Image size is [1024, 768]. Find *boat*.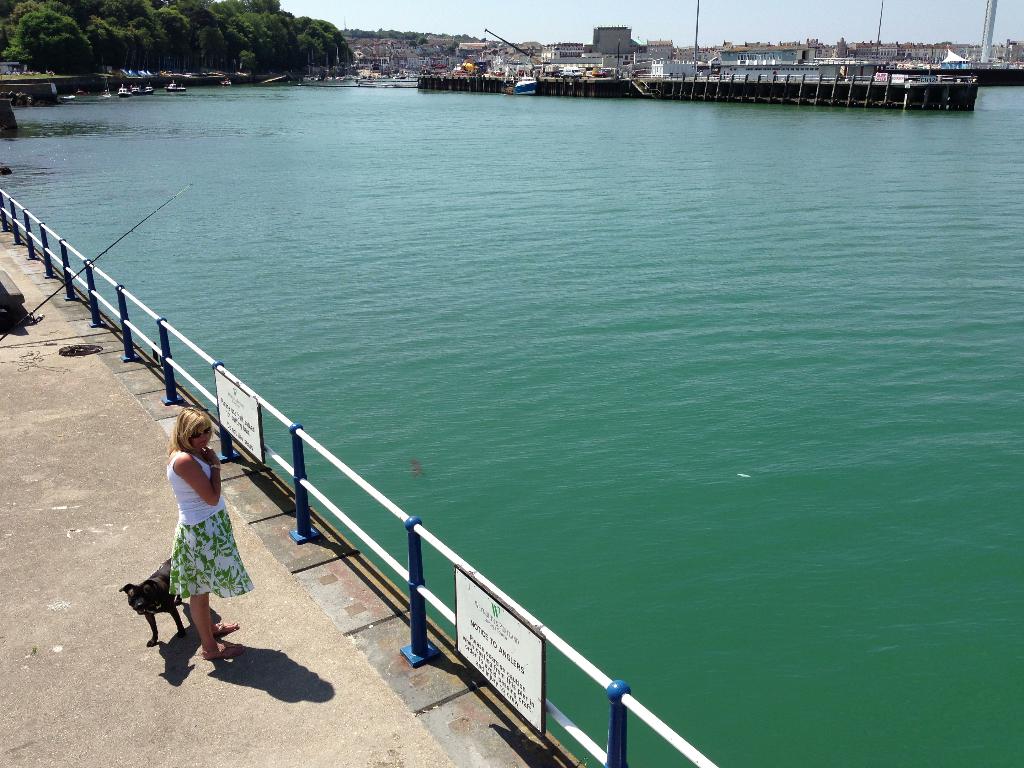
[left=117, top=88, right=128, bottom=97].
